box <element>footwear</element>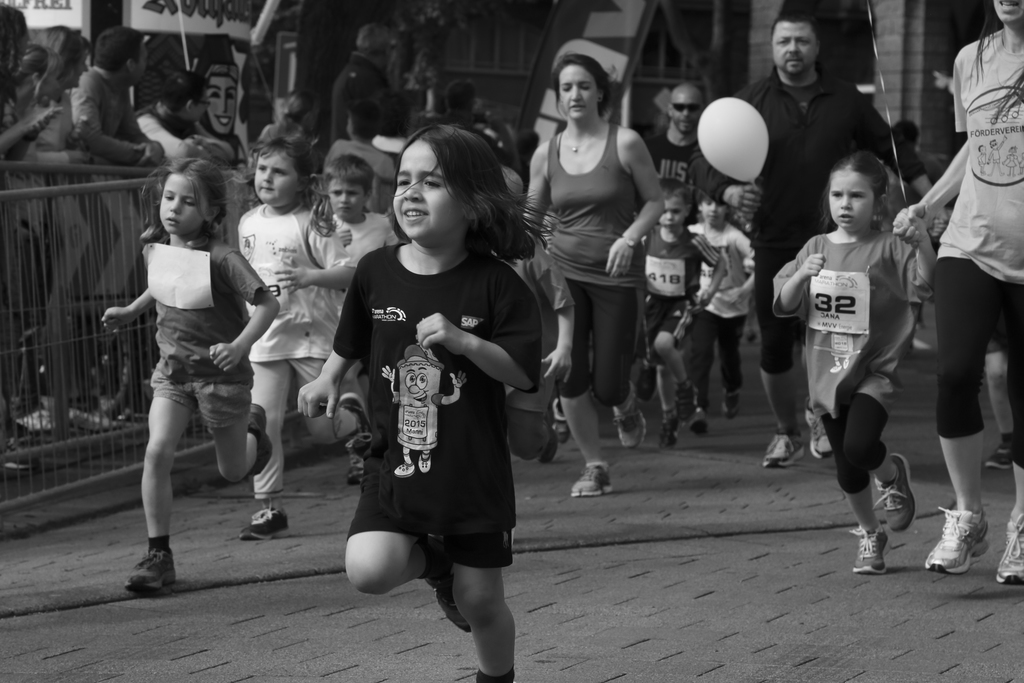
l=722, t=387, r=740, b=421
